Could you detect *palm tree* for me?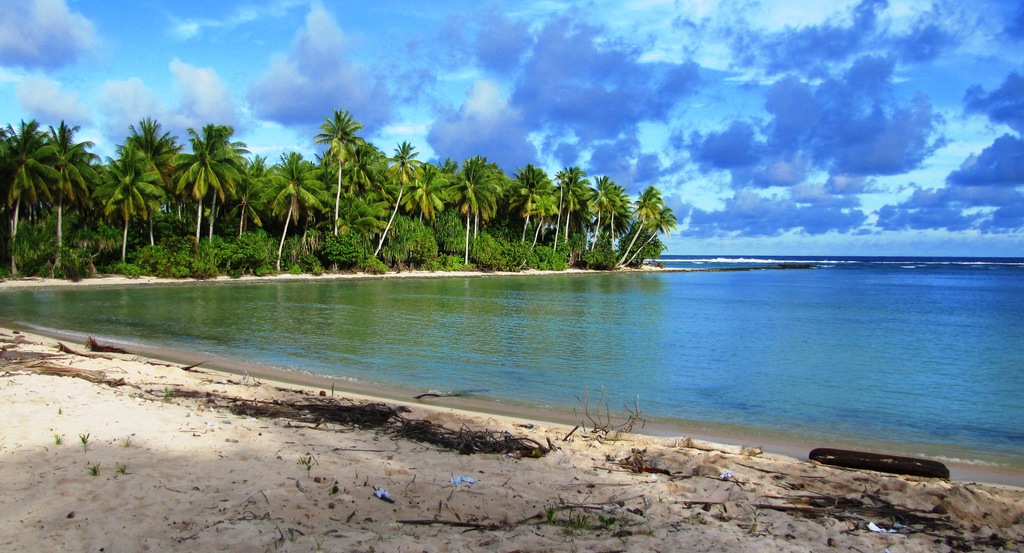
Detection result: 558,176,607,240.
